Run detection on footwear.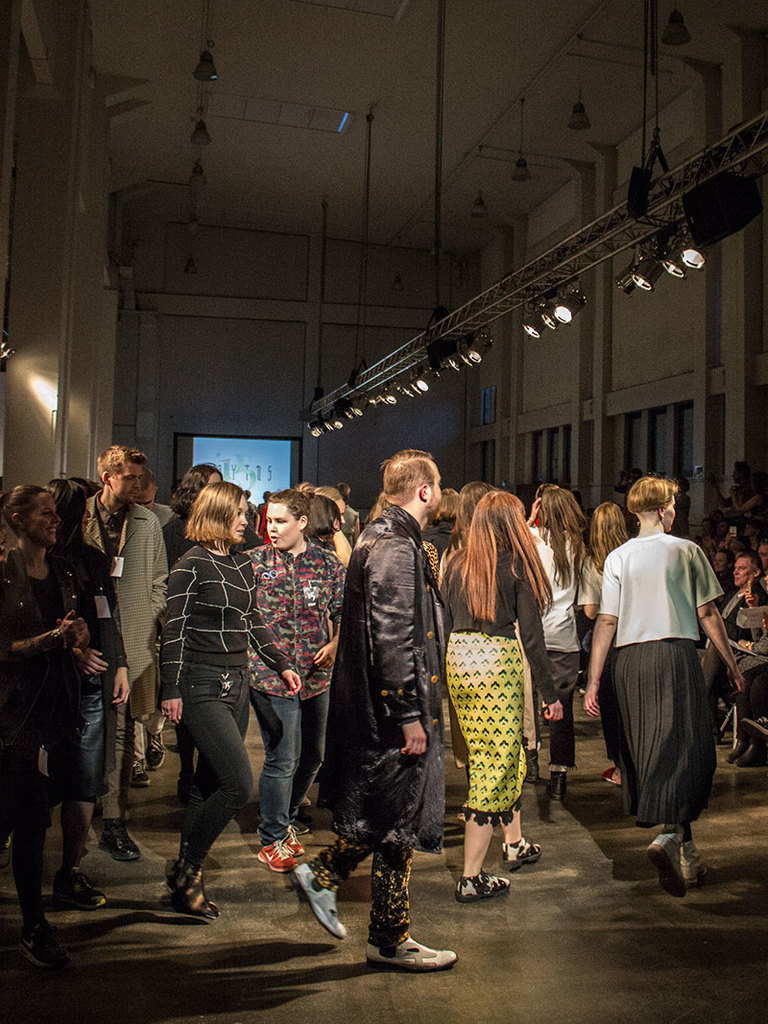
Result: (left=94, top=809, right=142, bottom=861).
